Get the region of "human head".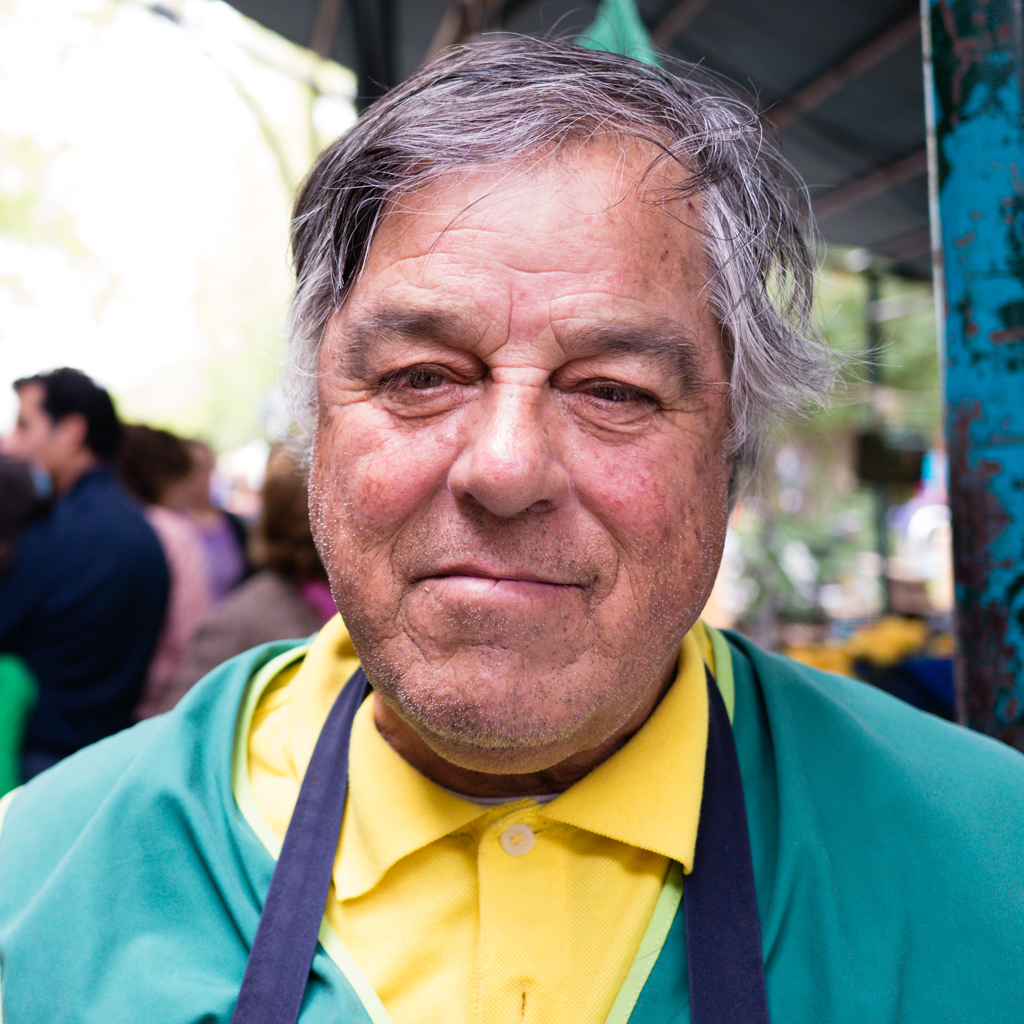
l=124, t=416, r=192, b=510.
